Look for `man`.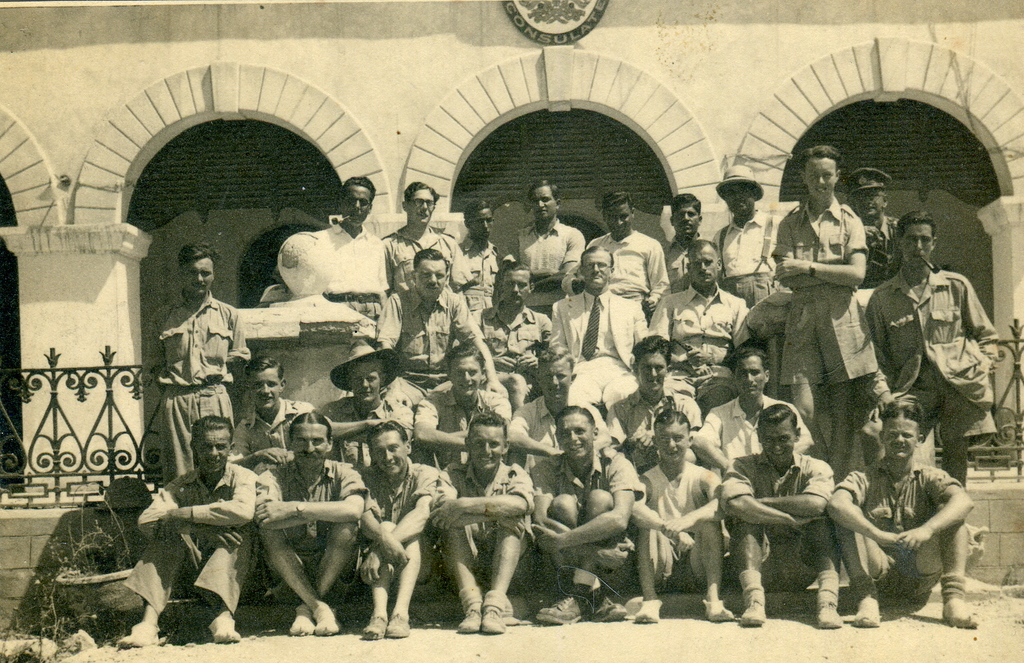
Found: (502,356,620,461).
